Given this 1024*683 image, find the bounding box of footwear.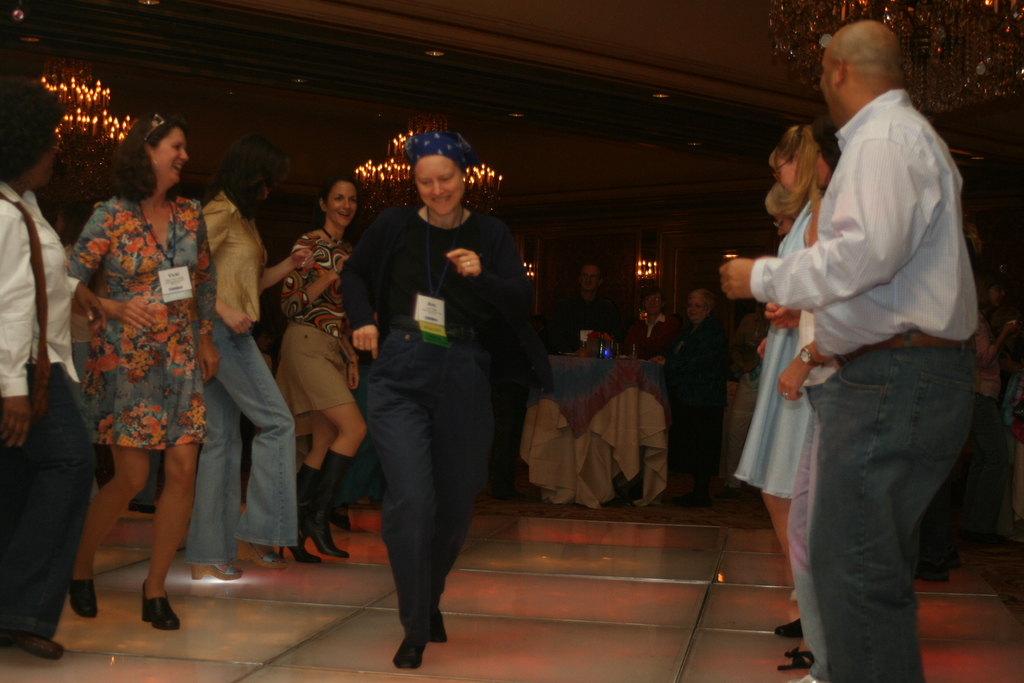
(left=430, top=612, right=452, bottom=641).
